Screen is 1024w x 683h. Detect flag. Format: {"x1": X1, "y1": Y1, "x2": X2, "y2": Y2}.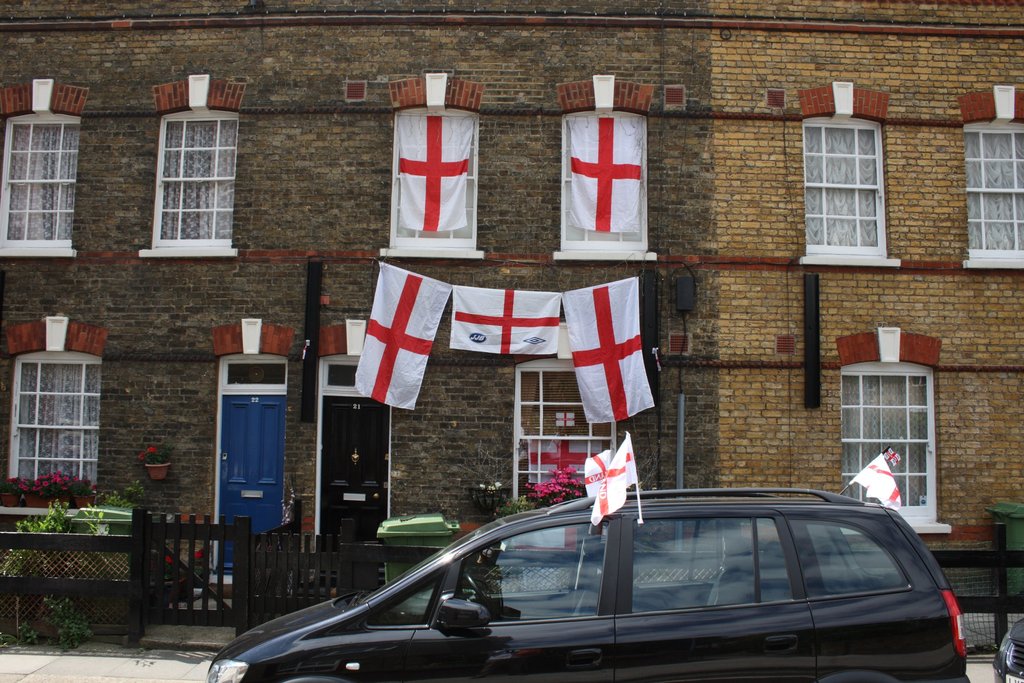
{"x1": 445, "y1": 284, "x2": 559, "y2": 358}.
